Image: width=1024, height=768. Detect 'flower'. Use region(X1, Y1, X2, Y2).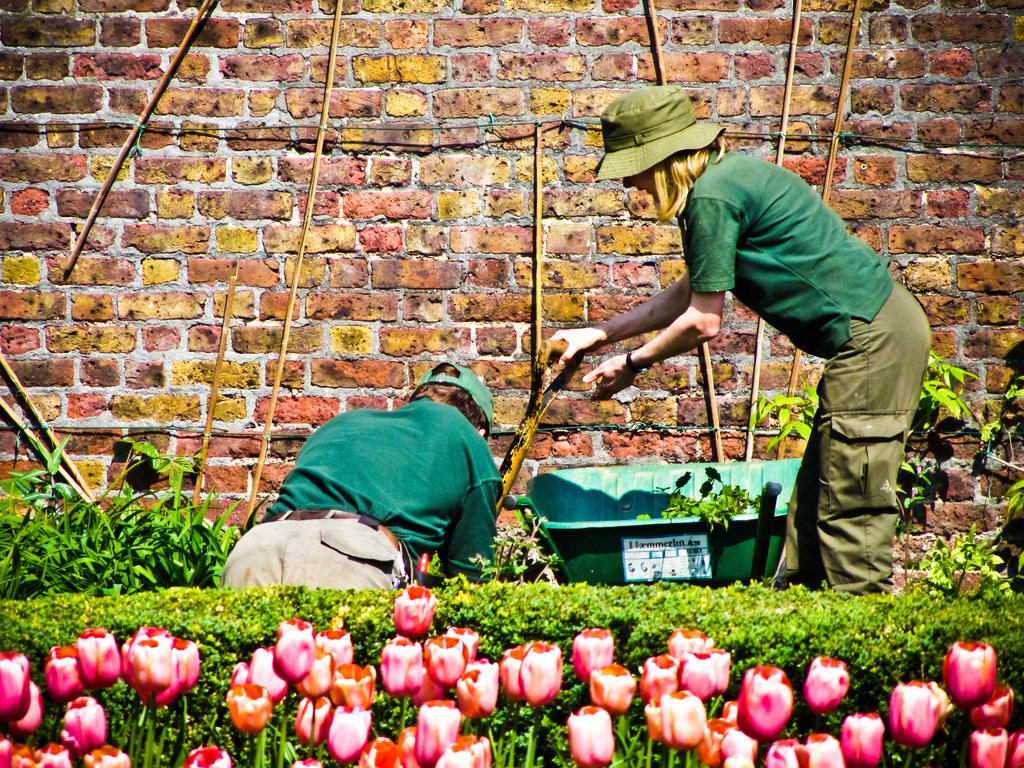
region(758, 739, 805, 767).
